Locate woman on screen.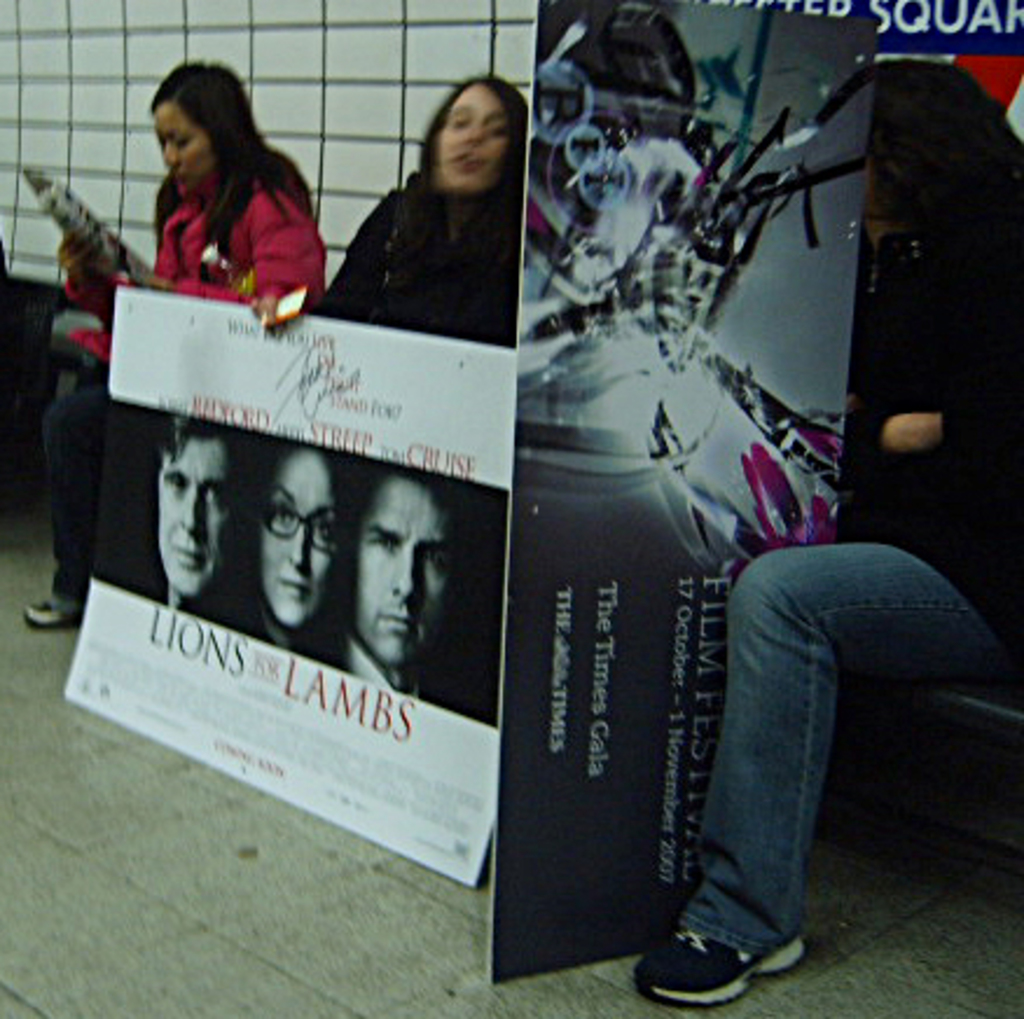
On screen at region(14, 56, 334, 643).
